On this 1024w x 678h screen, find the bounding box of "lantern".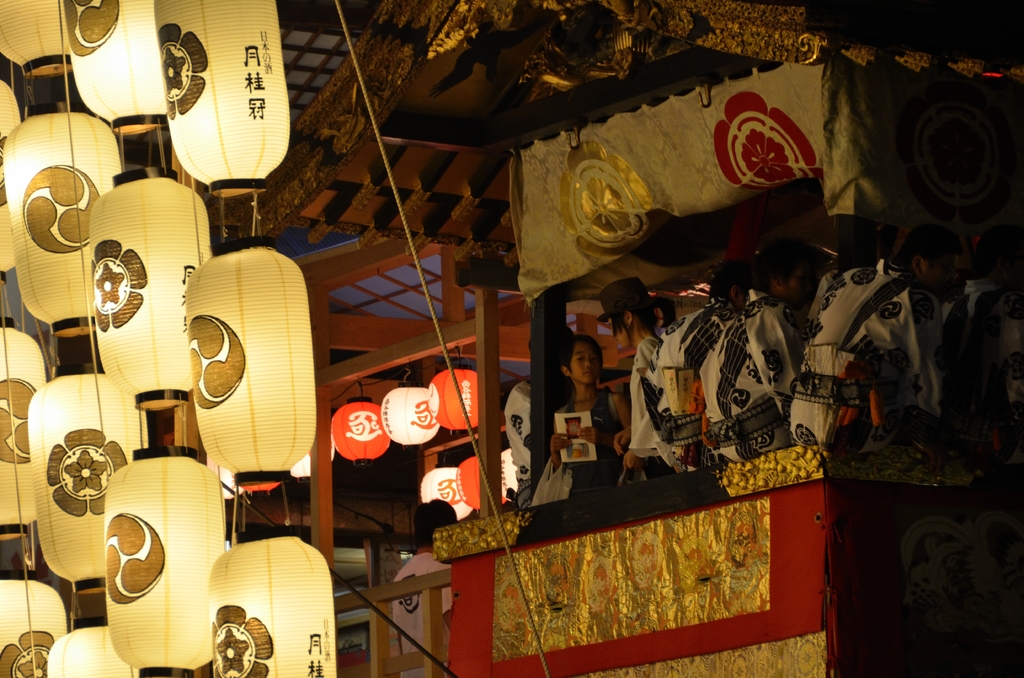
Bounding box: BBox(419, 464, 475, 524).
